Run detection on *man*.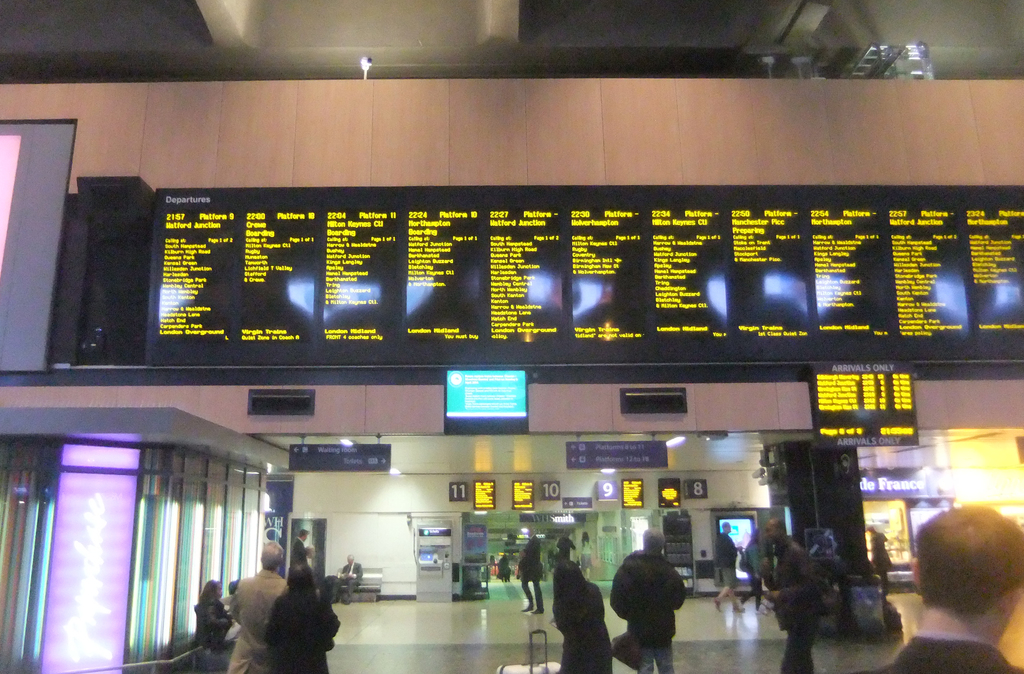
Result: (614, 531, 690, 673).
